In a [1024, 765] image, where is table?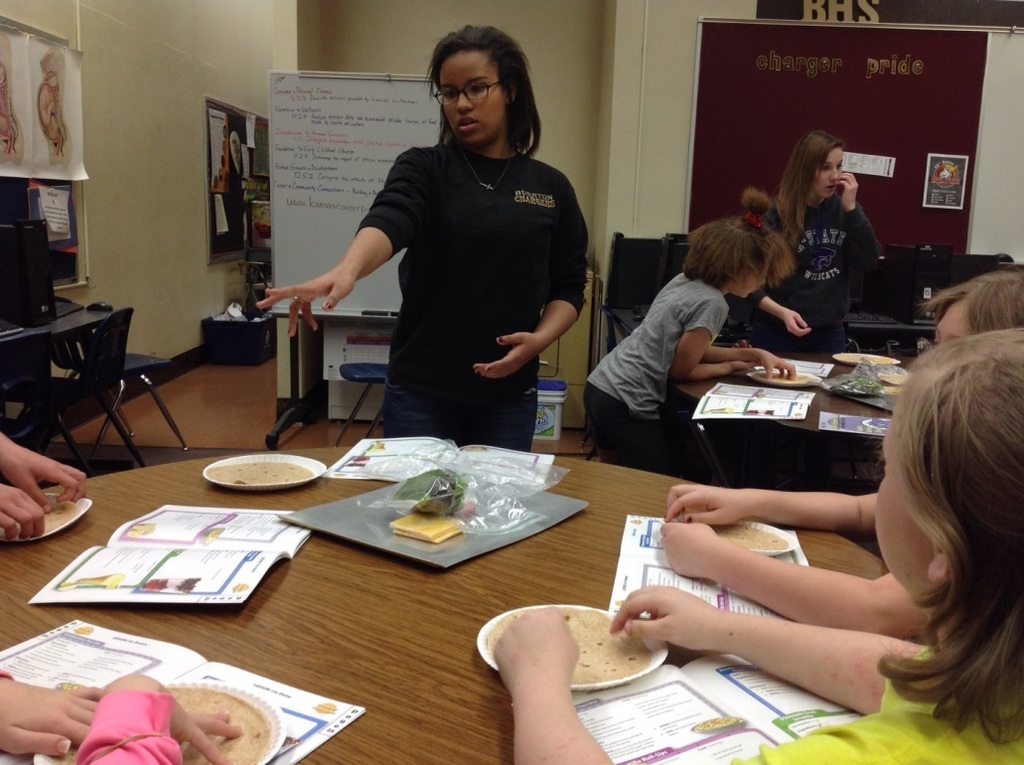
(left=676, top=352, right=919, bottom=486).
